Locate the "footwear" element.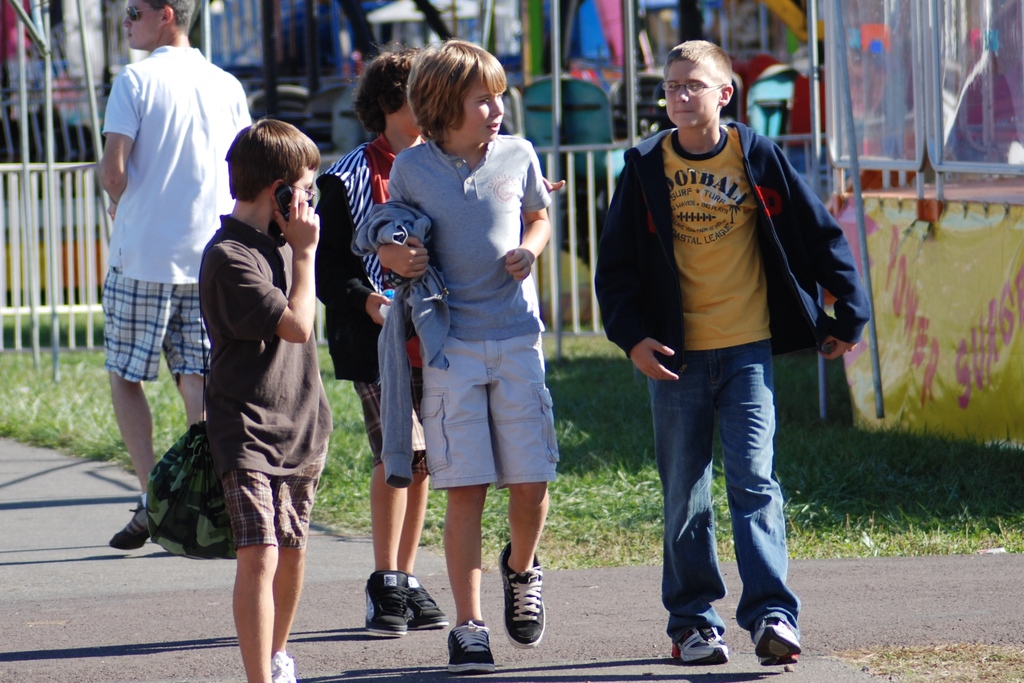
Element bbox: 355,583,426,644.
